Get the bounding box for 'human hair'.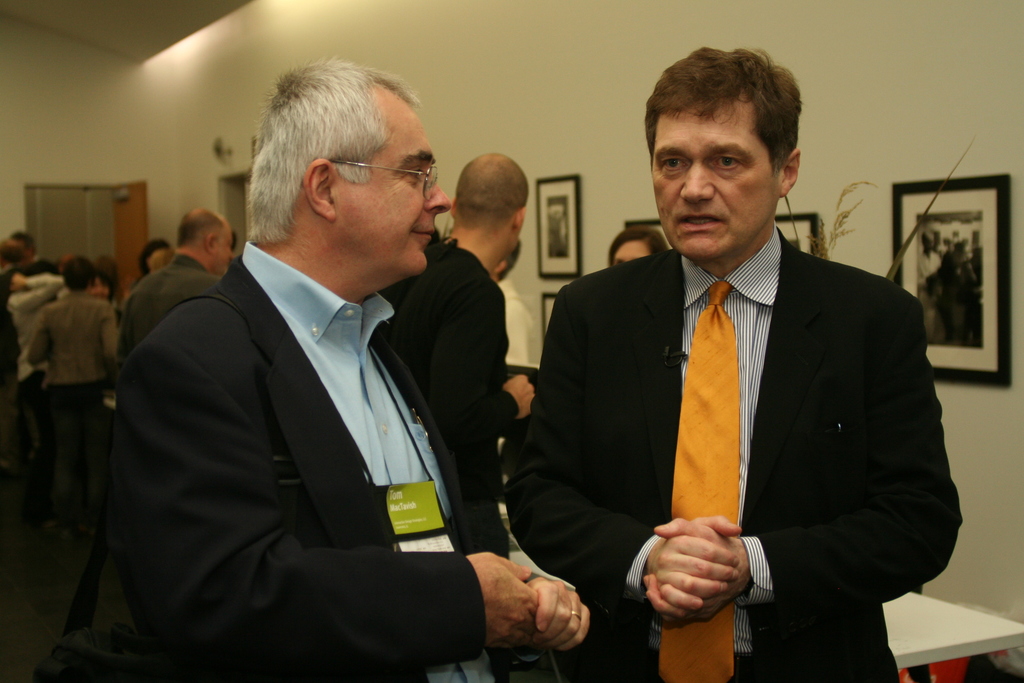
(x1=95, y1=261, x2=116, y2=304).
